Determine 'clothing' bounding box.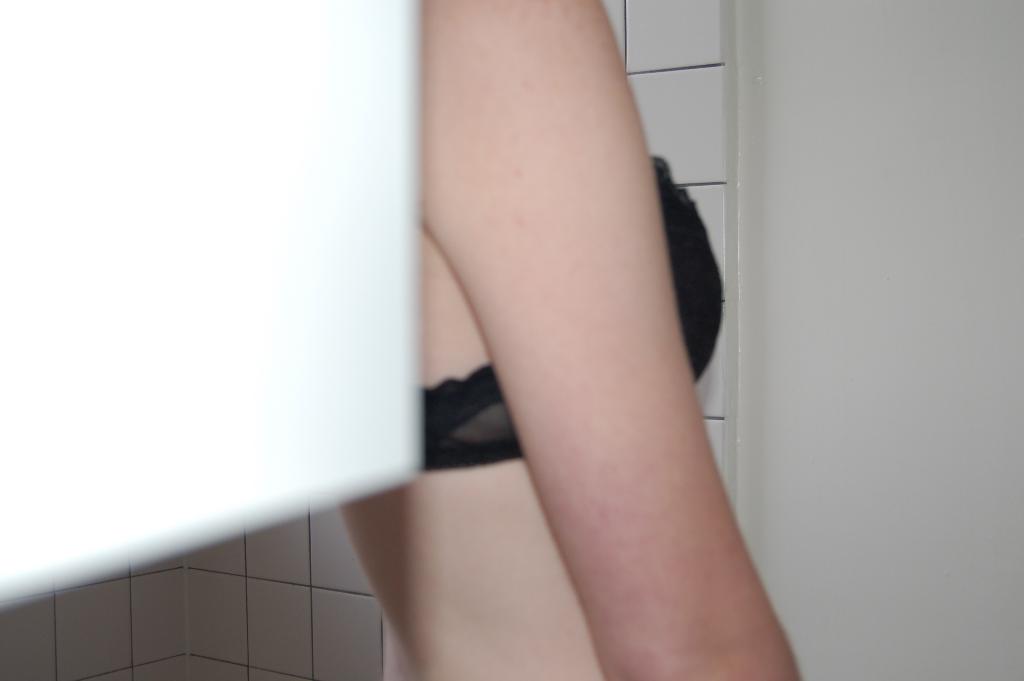
Determined: Rect(417, 151, 723, 470).
